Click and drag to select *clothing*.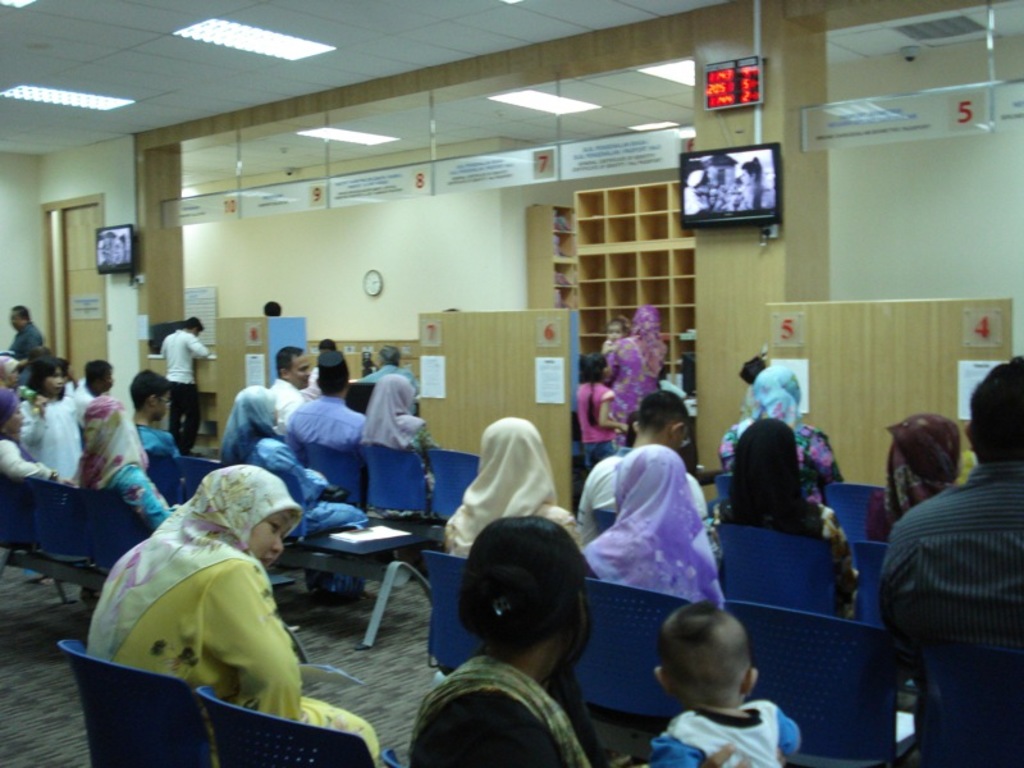
Selection: rect(445, 408, 589, 572).
